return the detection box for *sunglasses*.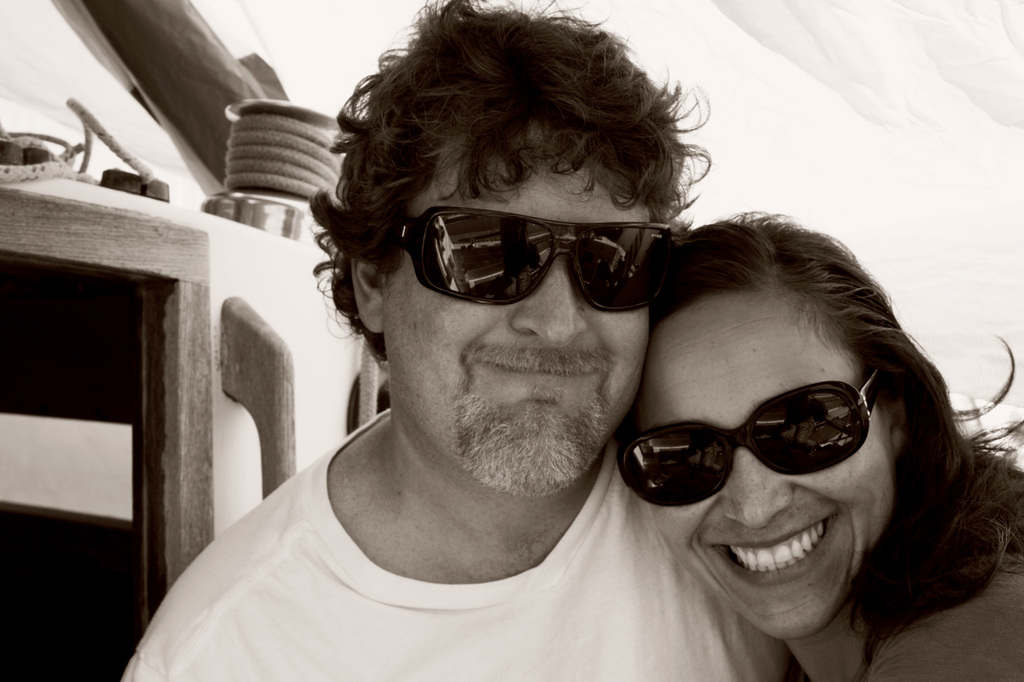
x1=391, y1=207, x2=675, y2=314.
